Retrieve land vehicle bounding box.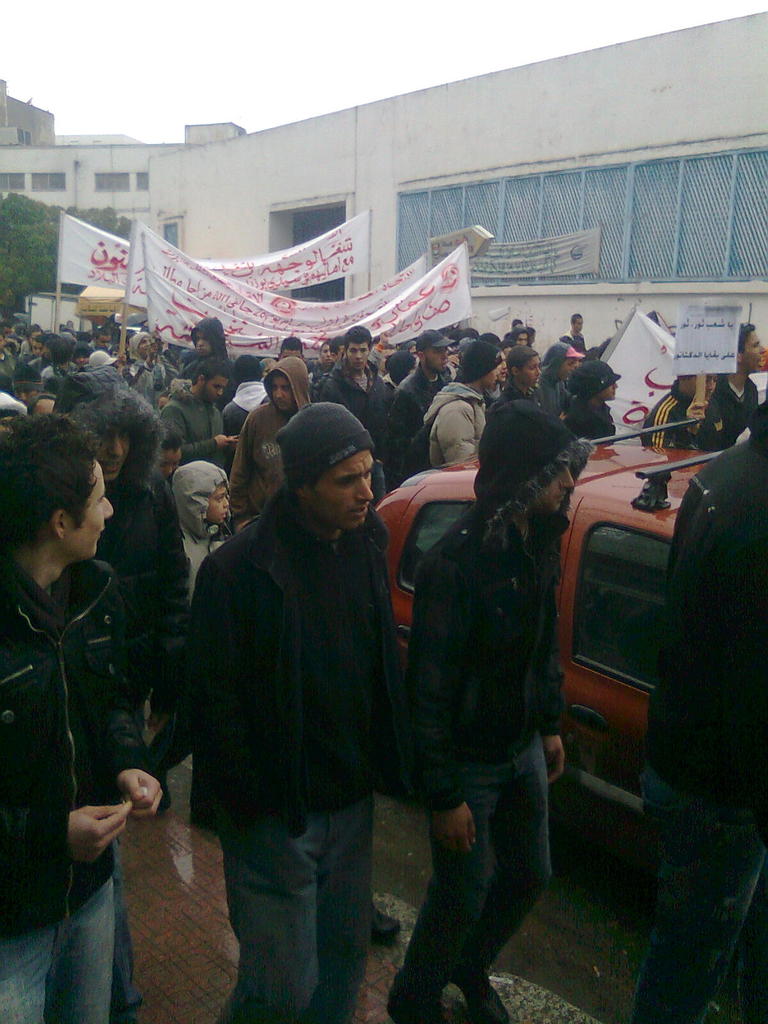
Bounding box: (left=371, top=408, right=730, bottom=844).
